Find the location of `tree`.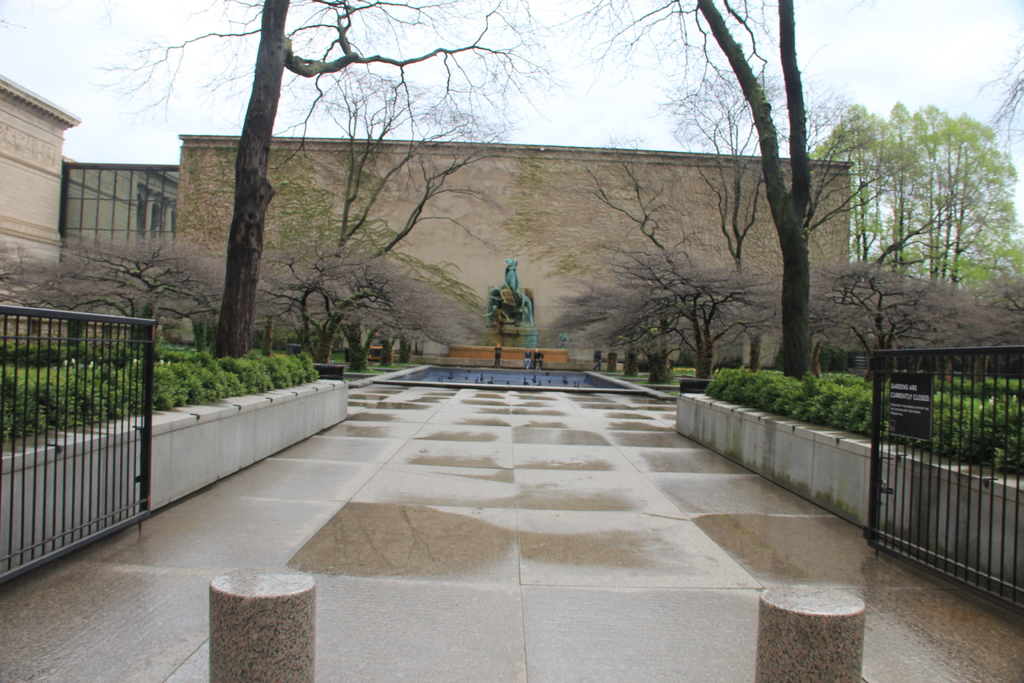
Location: [552,131,808,390].
